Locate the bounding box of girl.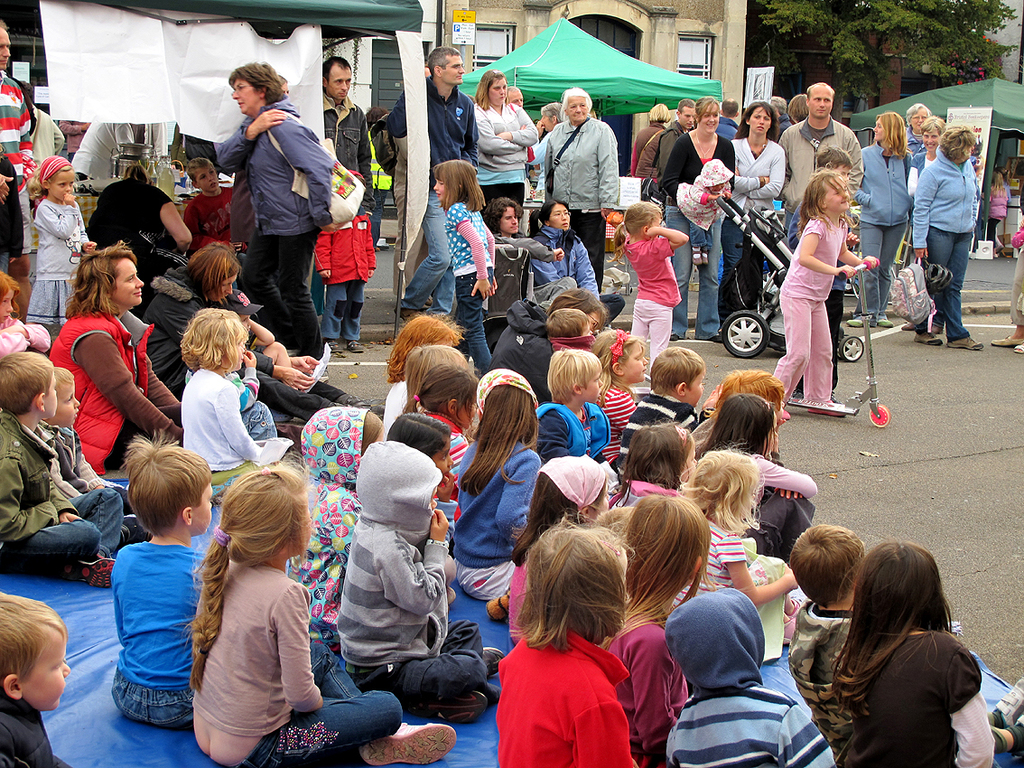
Bounding box: {"left": 23, "top": 155, "right": 98, "bottom": 325}.
